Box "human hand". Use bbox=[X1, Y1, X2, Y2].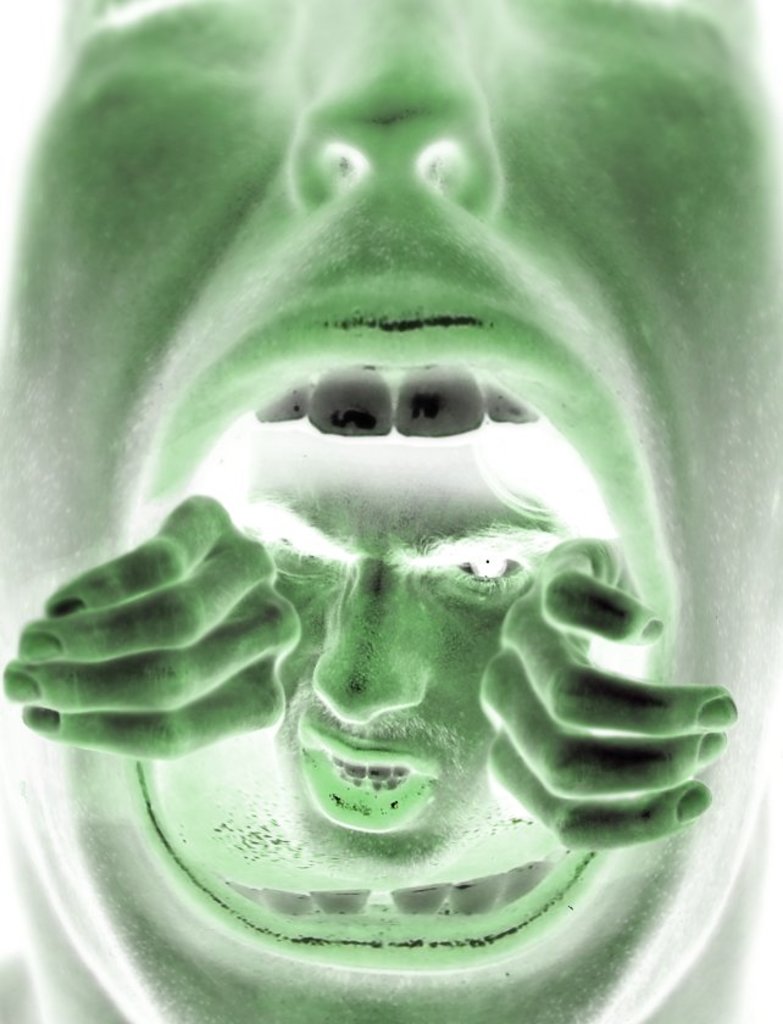
bbox=[477, 533, 738, 847].
